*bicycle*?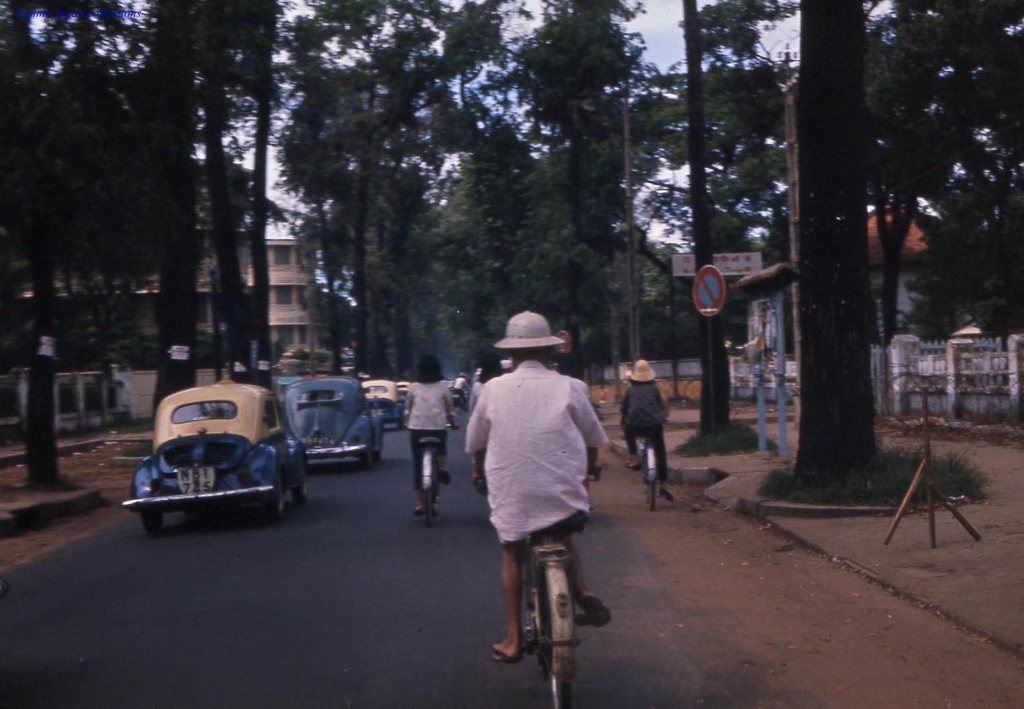
(473, 465, 605, 706)
